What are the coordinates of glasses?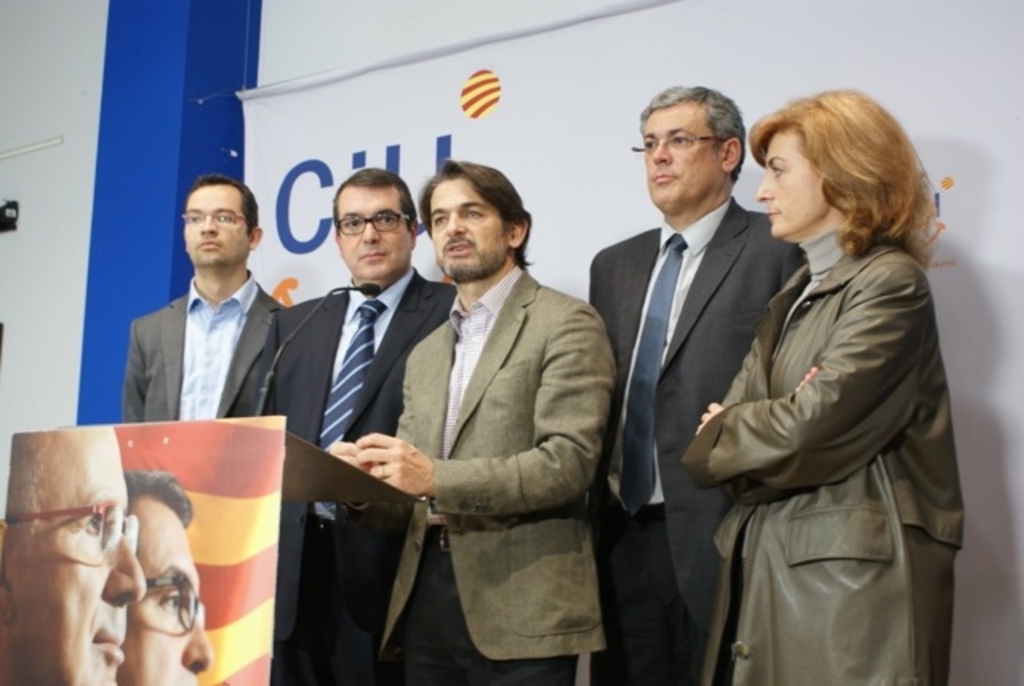
626:126:731:146.
